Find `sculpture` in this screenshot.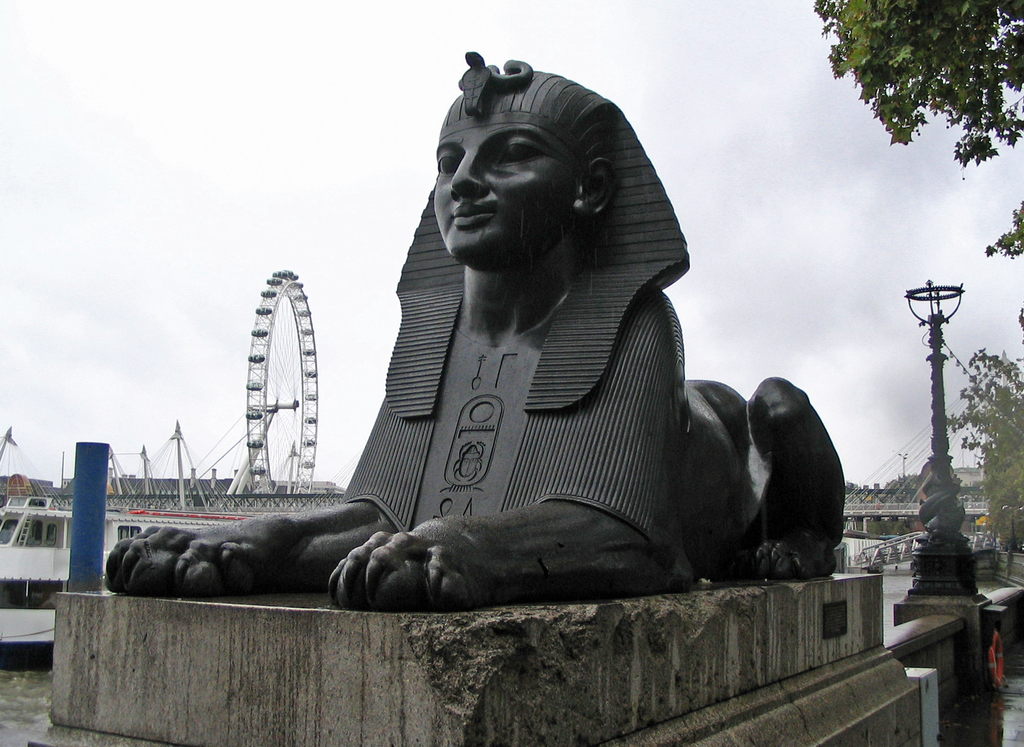
The bounding box for `sculpture` is pyautogui.locateOnScreen(102, 46, 847, 605).
